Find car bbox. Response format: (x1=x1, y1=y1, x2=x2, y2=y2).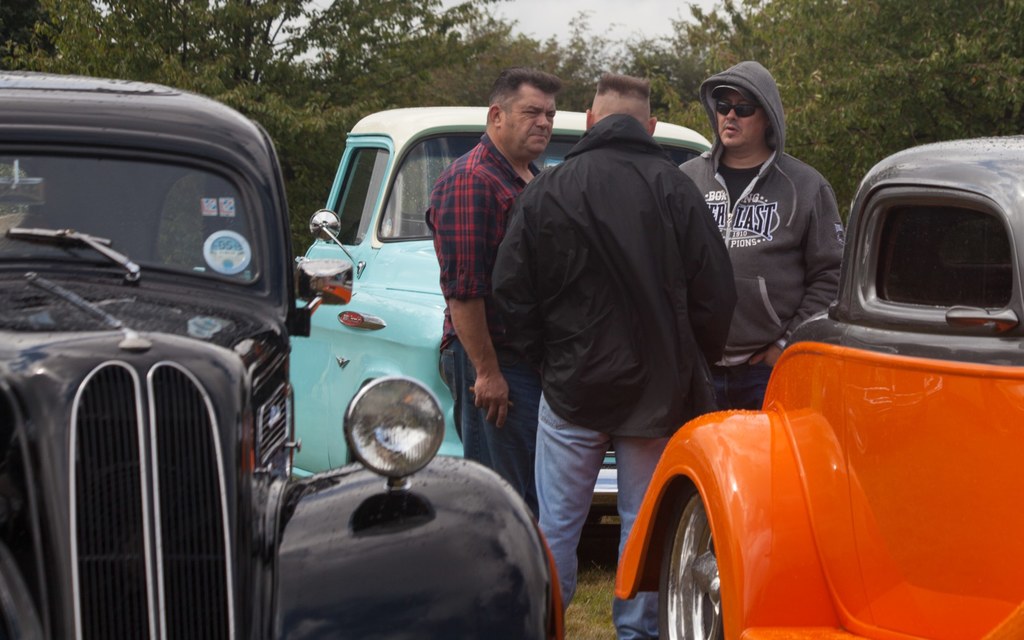
(x1=0, y1=70, x2=568, y2=639).
